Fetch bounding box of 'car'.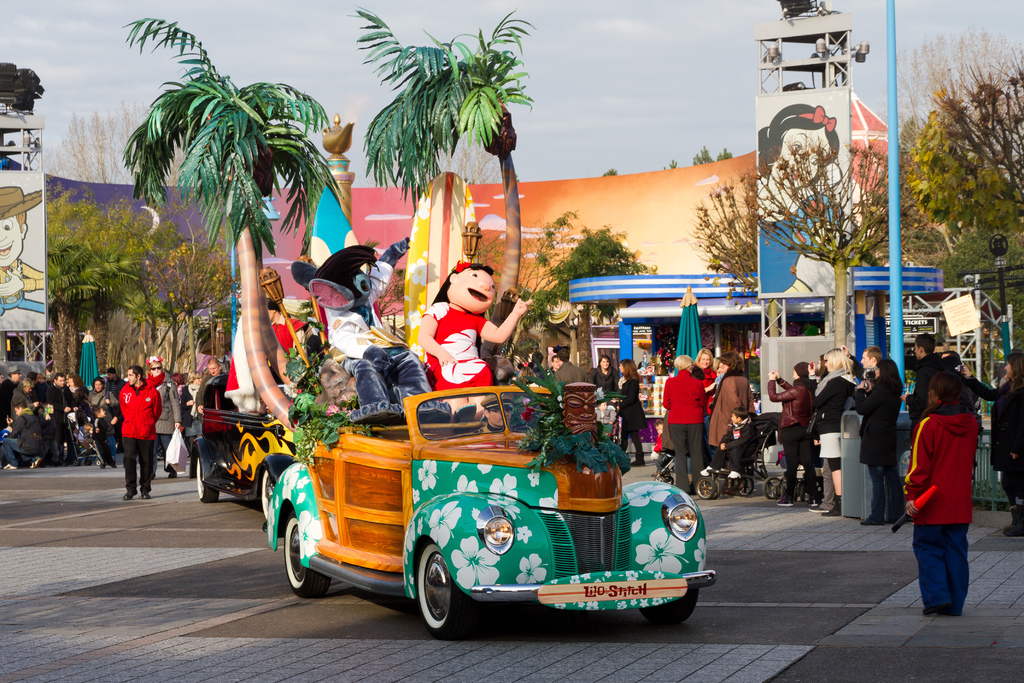
Bbox: (left=189, top=372, right=299, bottom=523).
